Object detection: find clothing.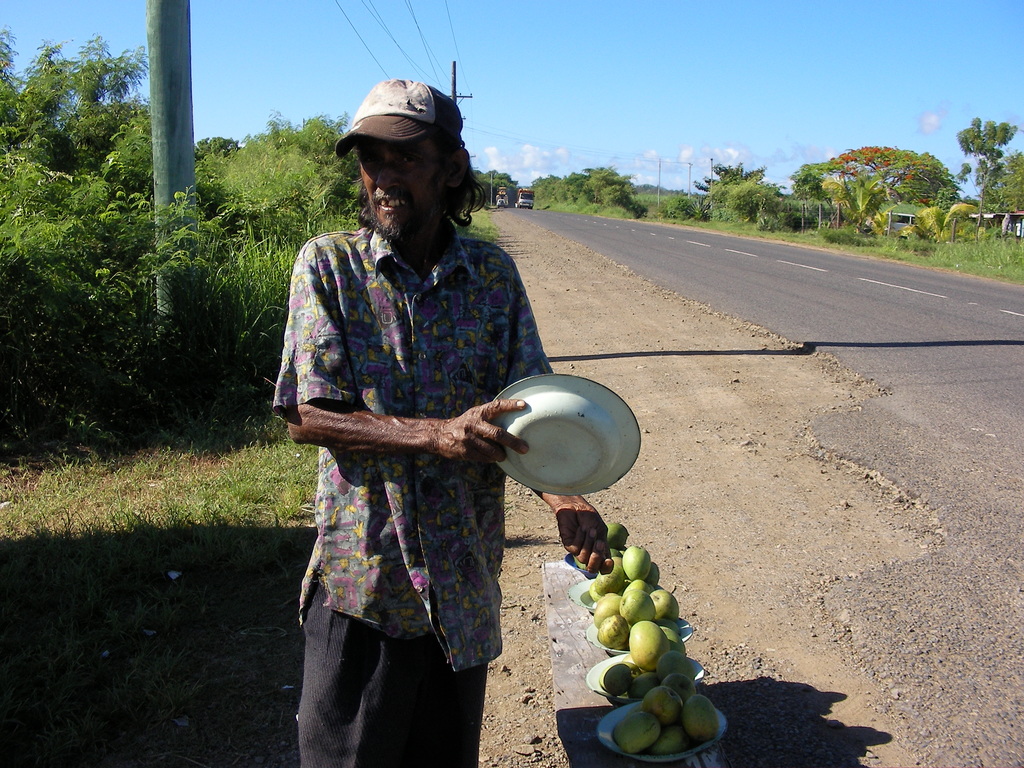
l=295, t=577, r=488, b=767.
